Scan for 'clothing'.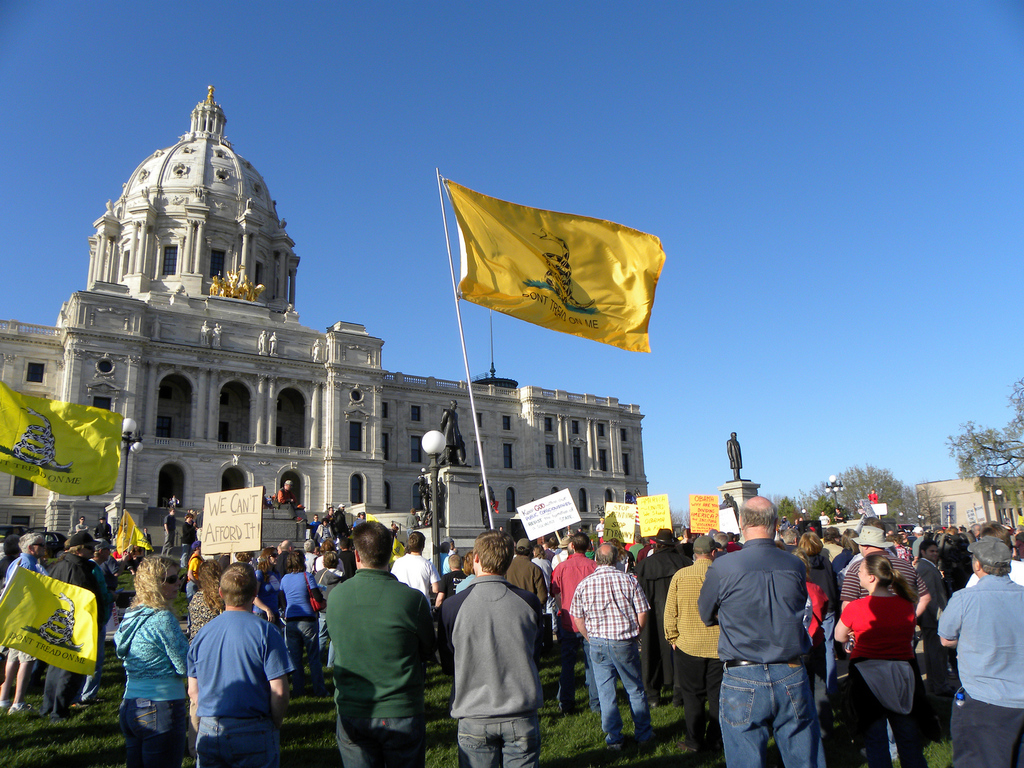
Scan result: rect(435, 570, 552, 762).
